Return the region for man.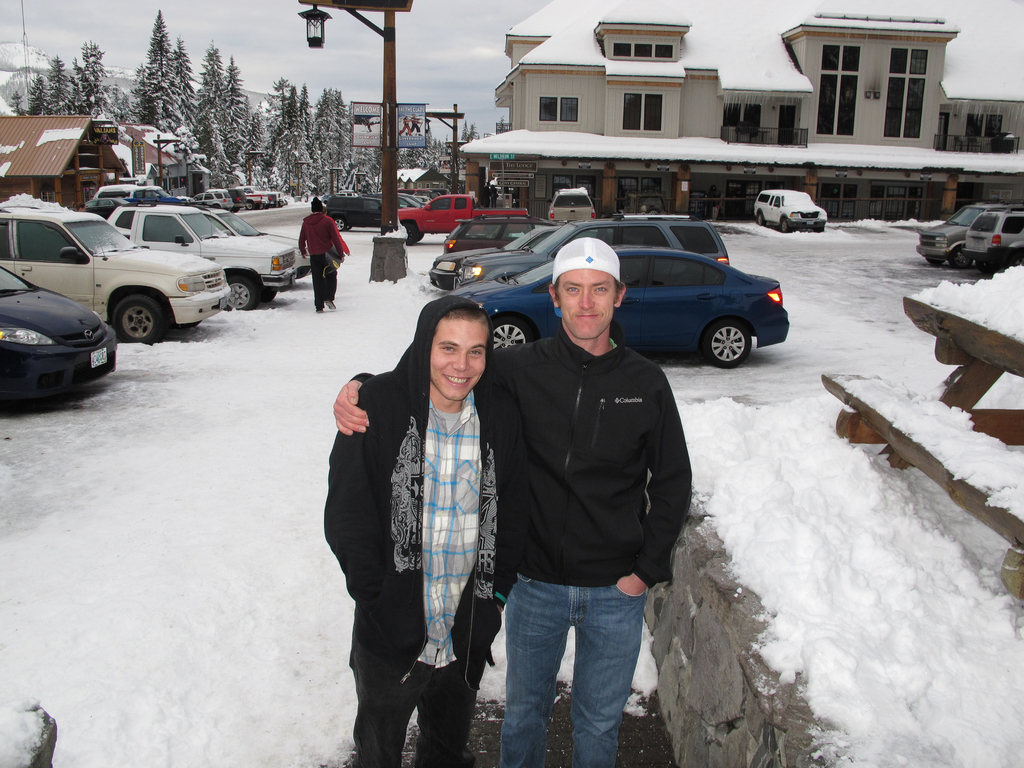
x1=332 y1=236 x2=694 y2=767.
